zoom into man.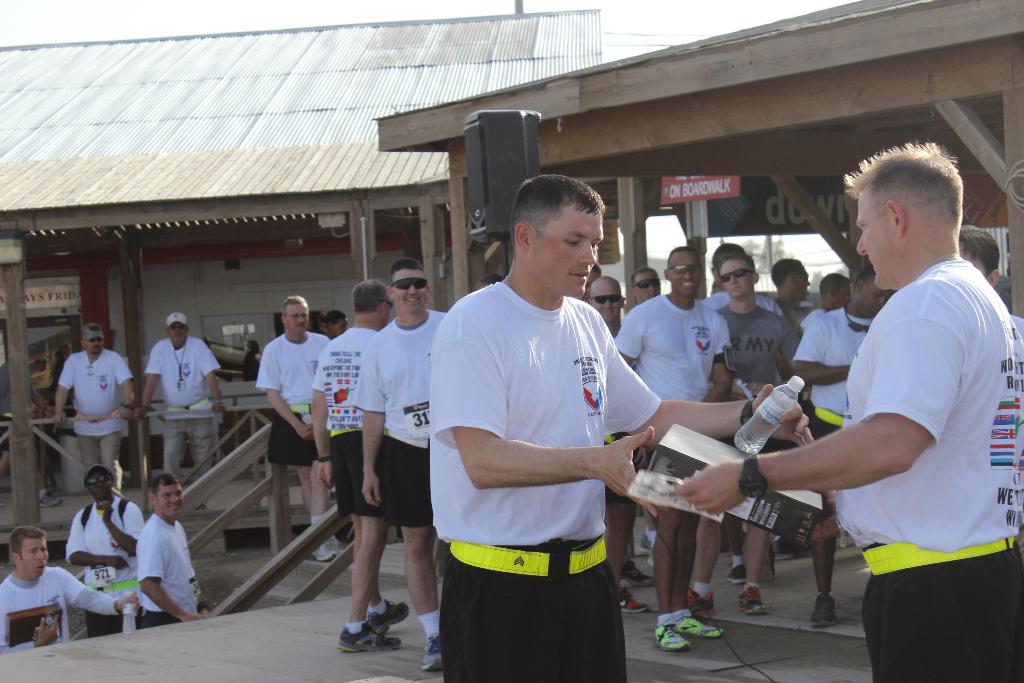
Zoom target: rect(683, 247, 802, 619).
